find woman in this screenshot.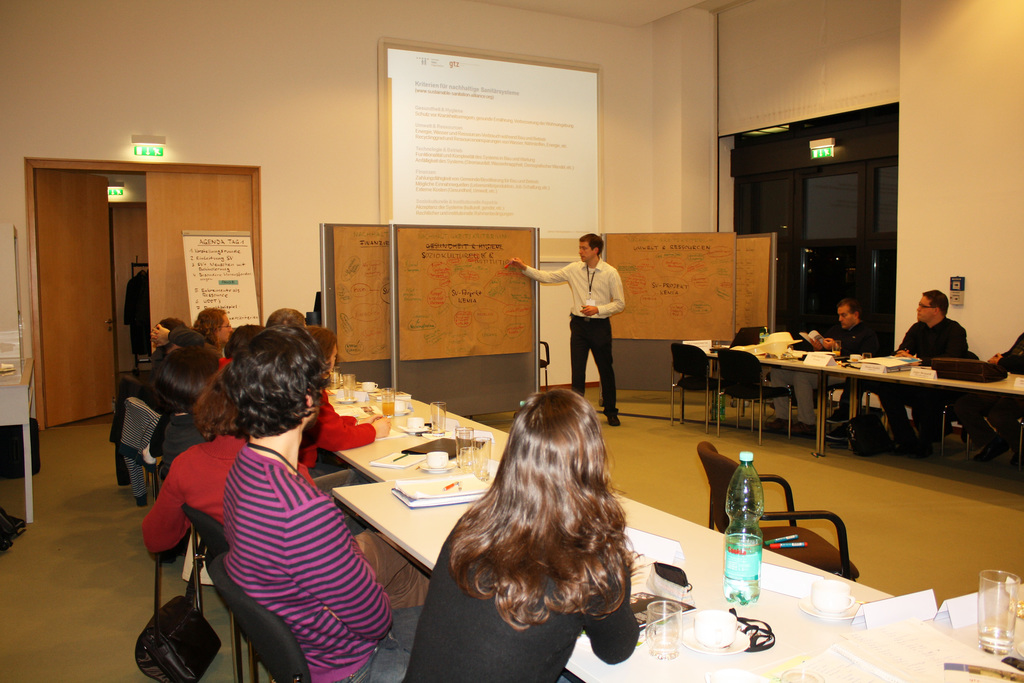
The bounding box for woman is box=[141, 372, 325, 552].
